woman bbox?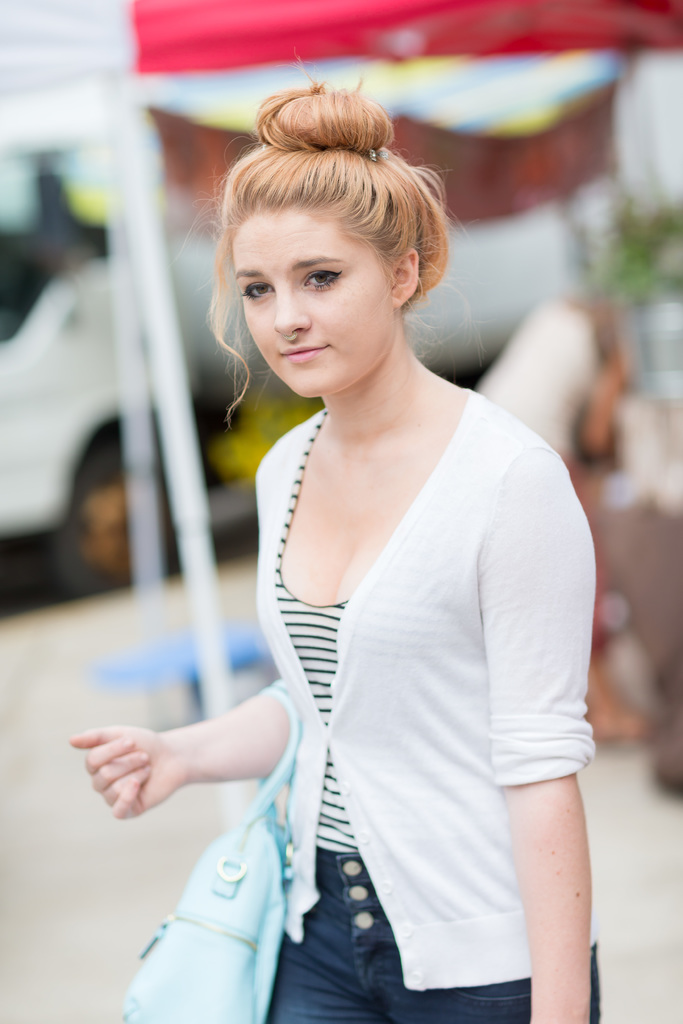
114, 117, 605, 1001
